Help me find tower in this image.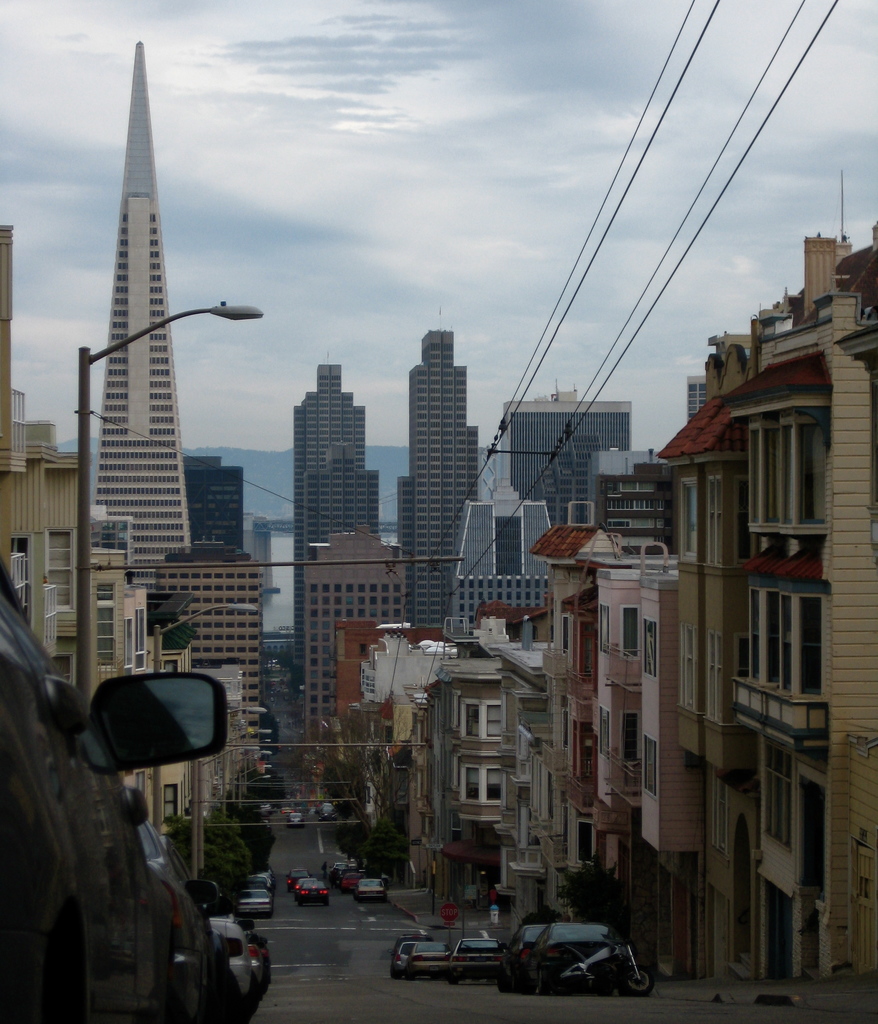
Found it: <box>507,378,641,529</box>.
